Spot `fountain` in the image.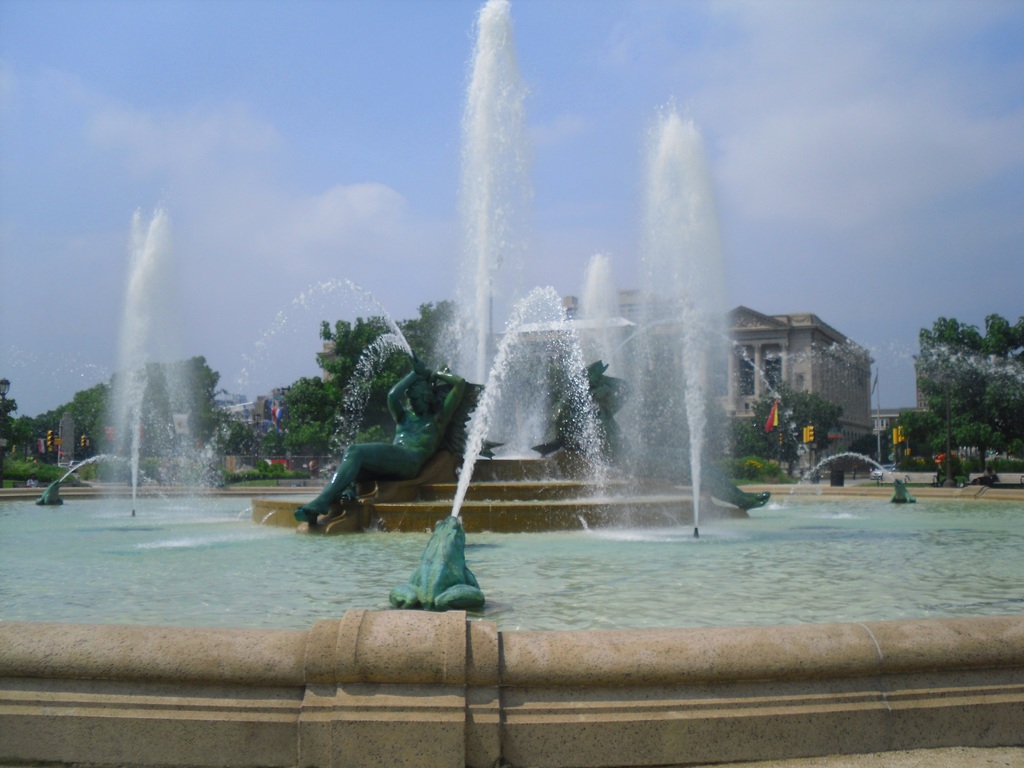
`fountain` found at 42, 440, 136, 507.
